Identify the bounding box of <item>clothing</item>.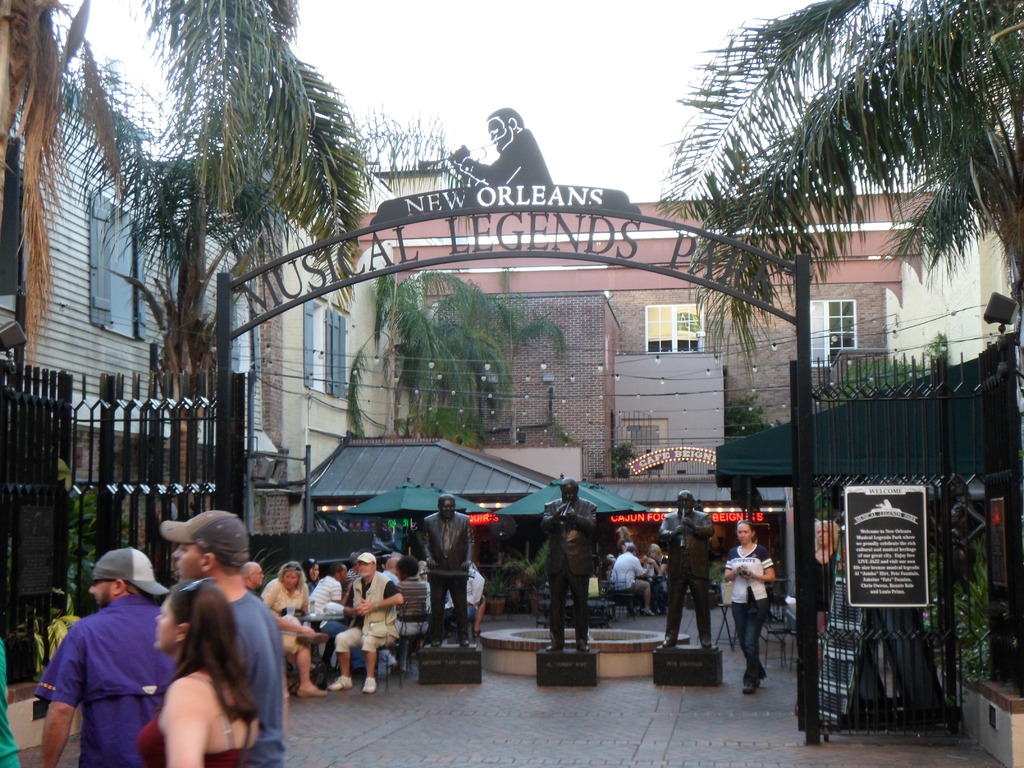
region(610, 551, 651, 611).
